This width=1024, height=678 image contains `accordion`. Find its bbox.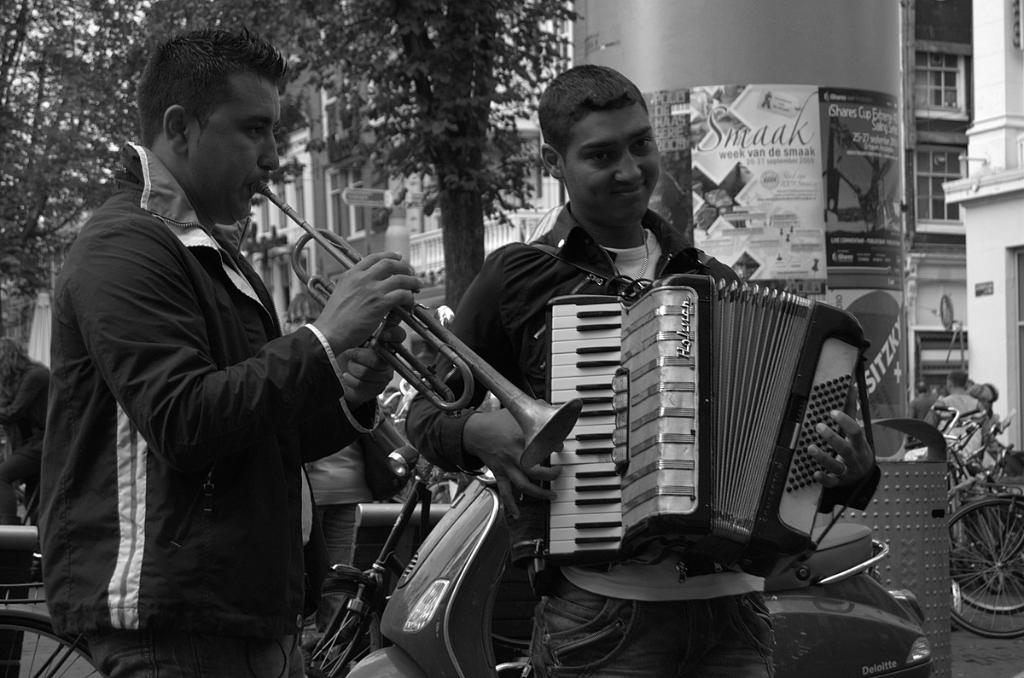
[537, 270, 873, 557].
